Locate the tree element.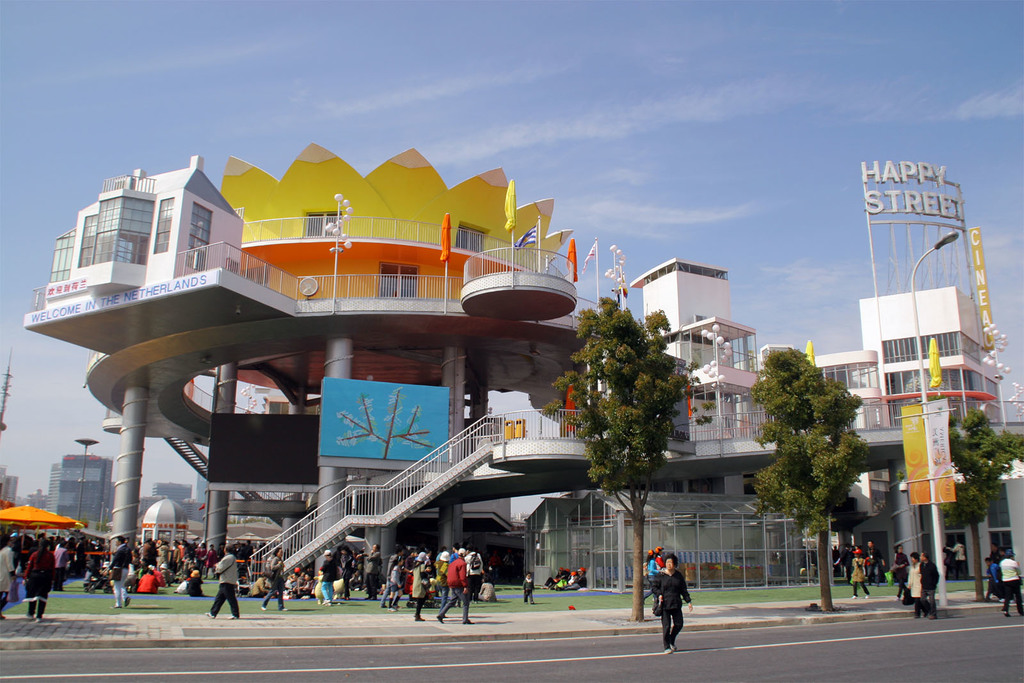
Element bbox: <bbox>753, 343, 874, 612</bbox>.
